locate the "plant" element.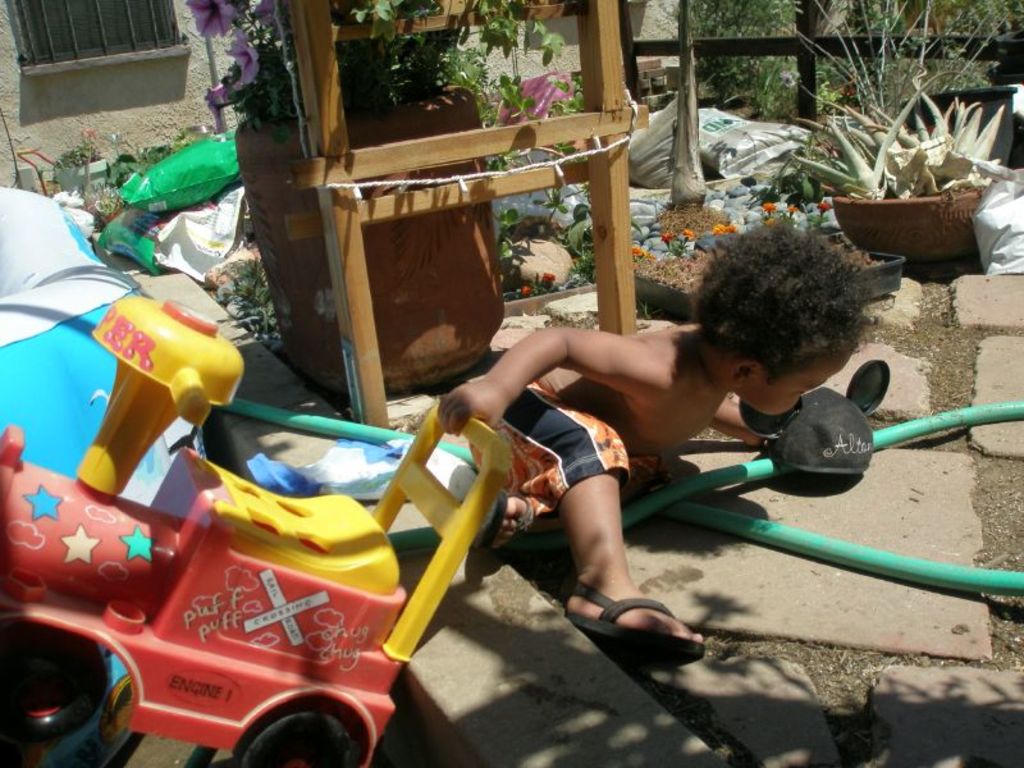
Element bbox: left=494, top=209, right=520, bottom=260.
